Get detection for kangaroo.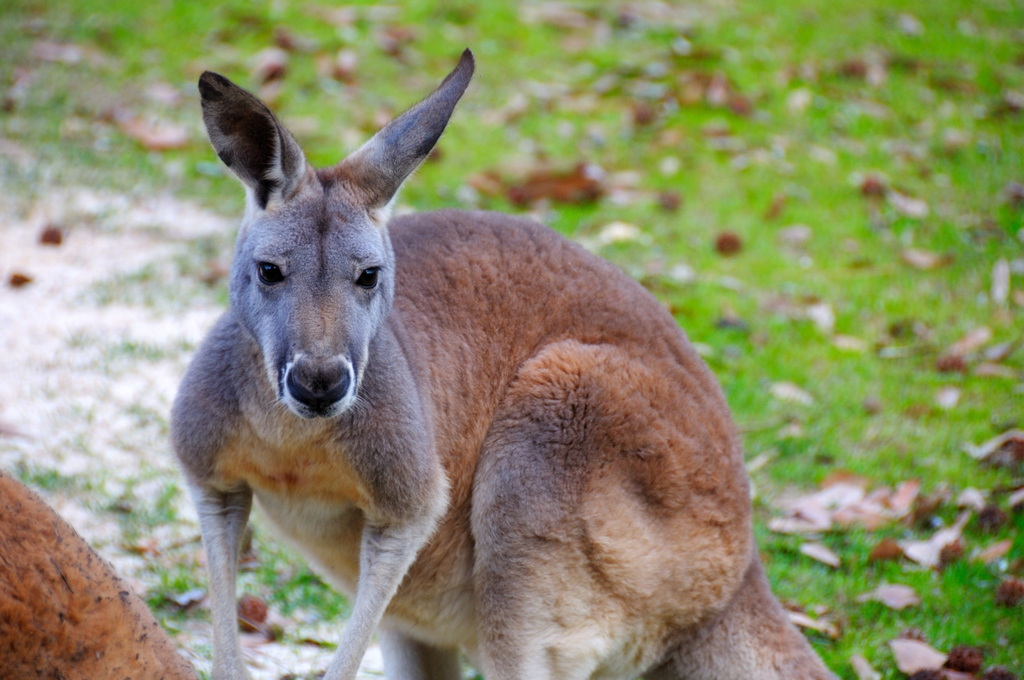
Detection: detection(171, 44, 841, 679).
